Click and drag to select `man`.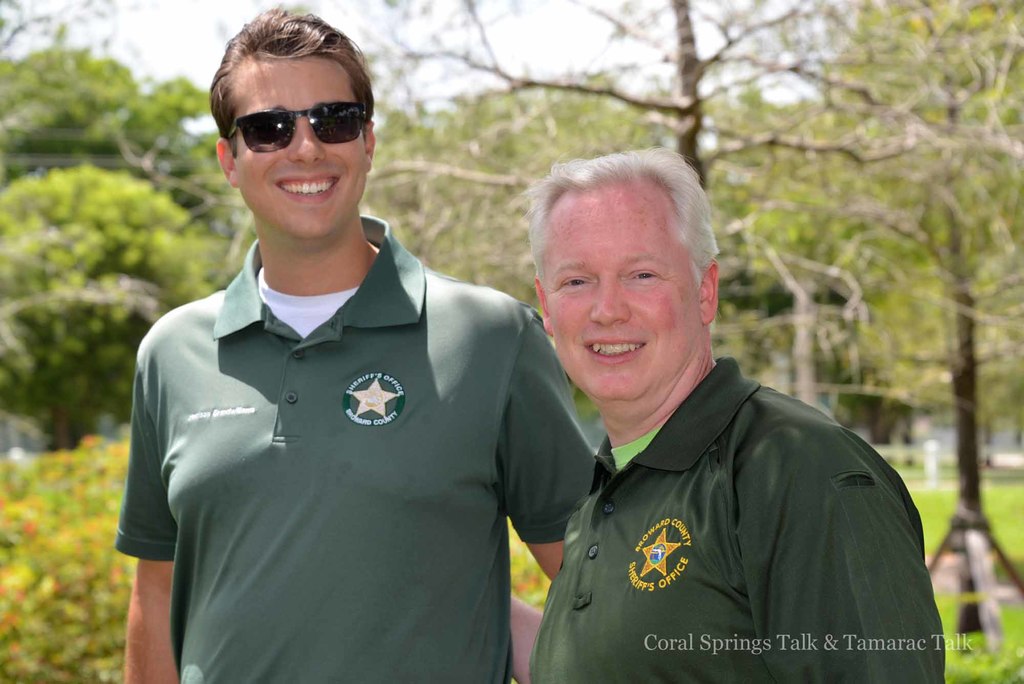
Selection: 113/10/596/683.
